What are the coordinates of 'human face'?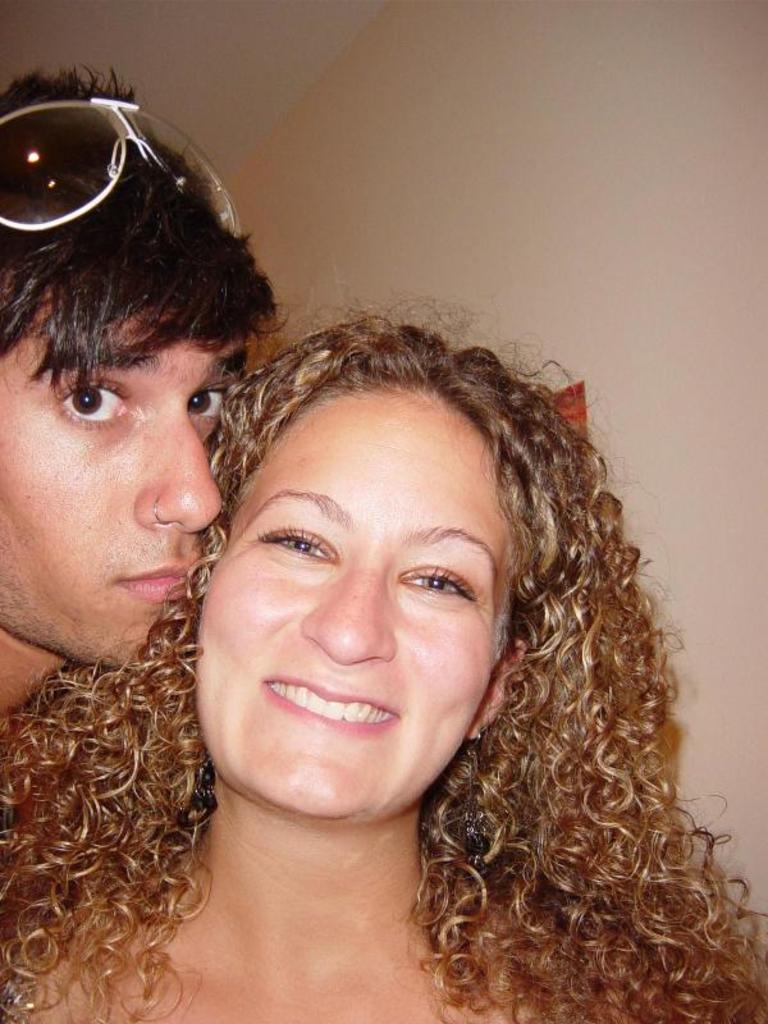
(left=193, top=374, right=493, bottom=819).
